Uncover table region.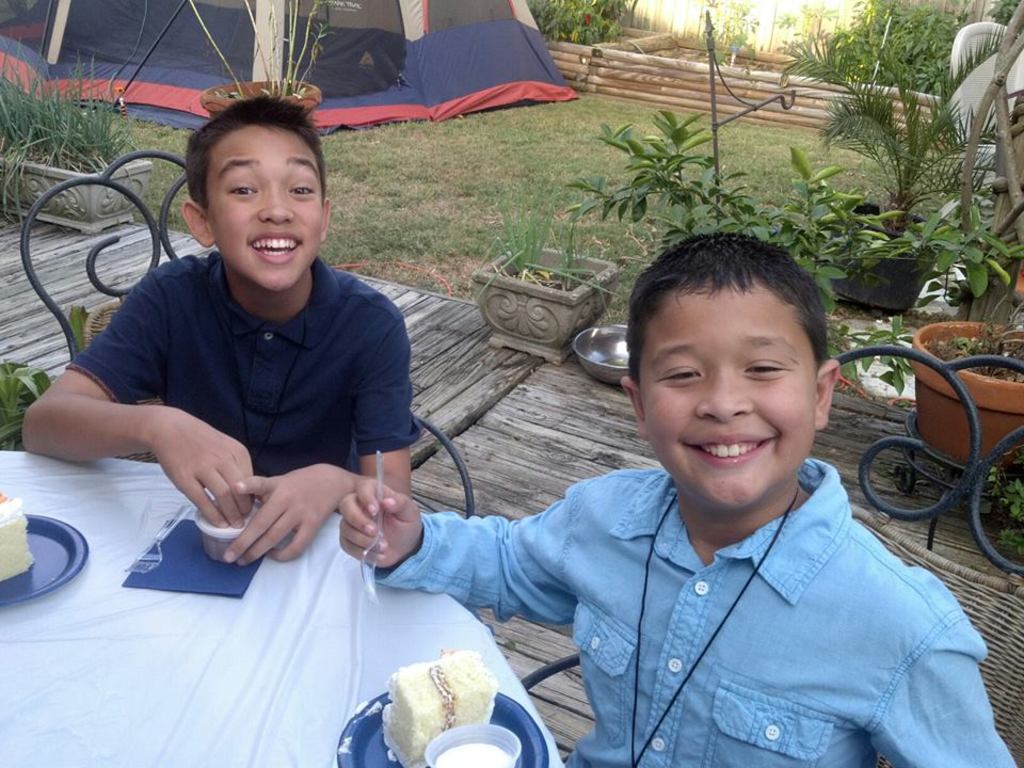
Uncovered: (1, 451, 567, 767).
